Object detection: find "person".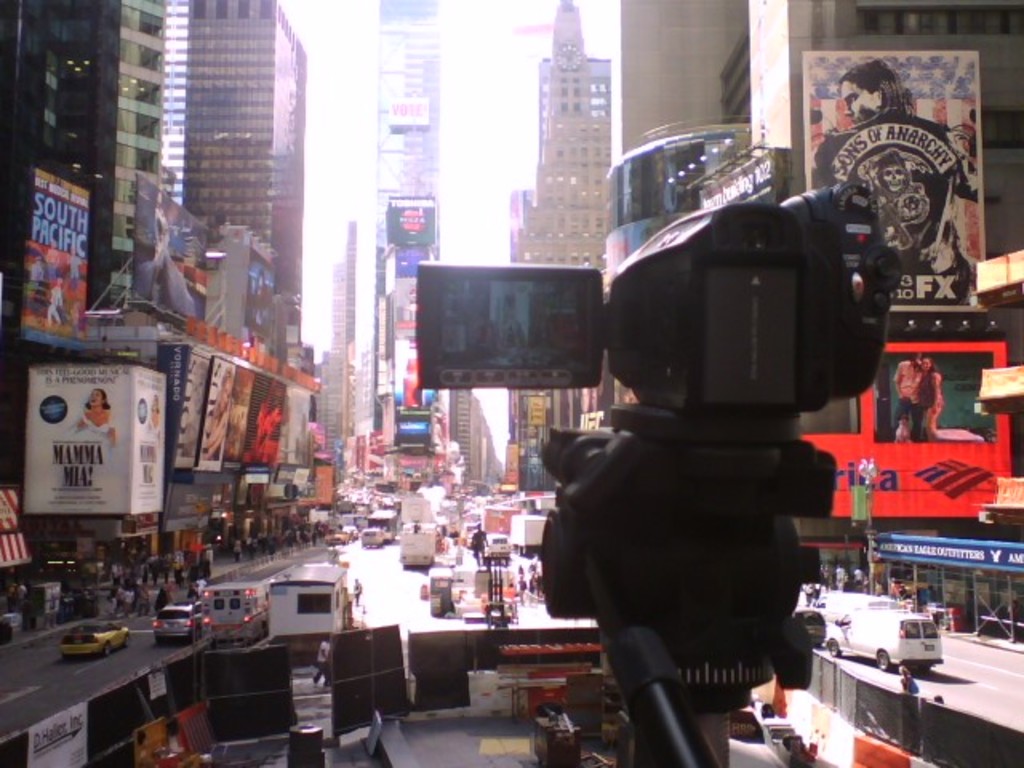
{"left": 5, "top": 582, "right": 18, "bottom": 614}.
